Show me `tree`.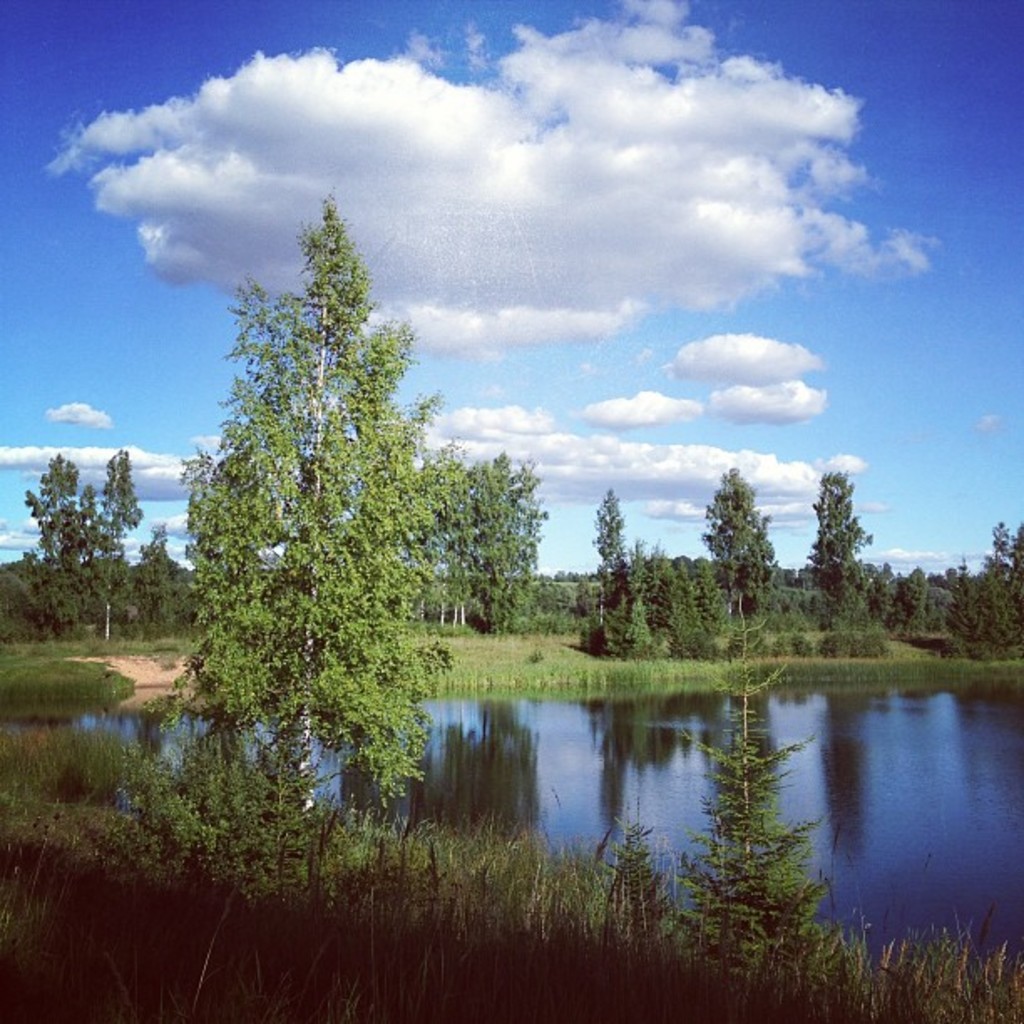
`tree` is here: 407/437/566/634.
